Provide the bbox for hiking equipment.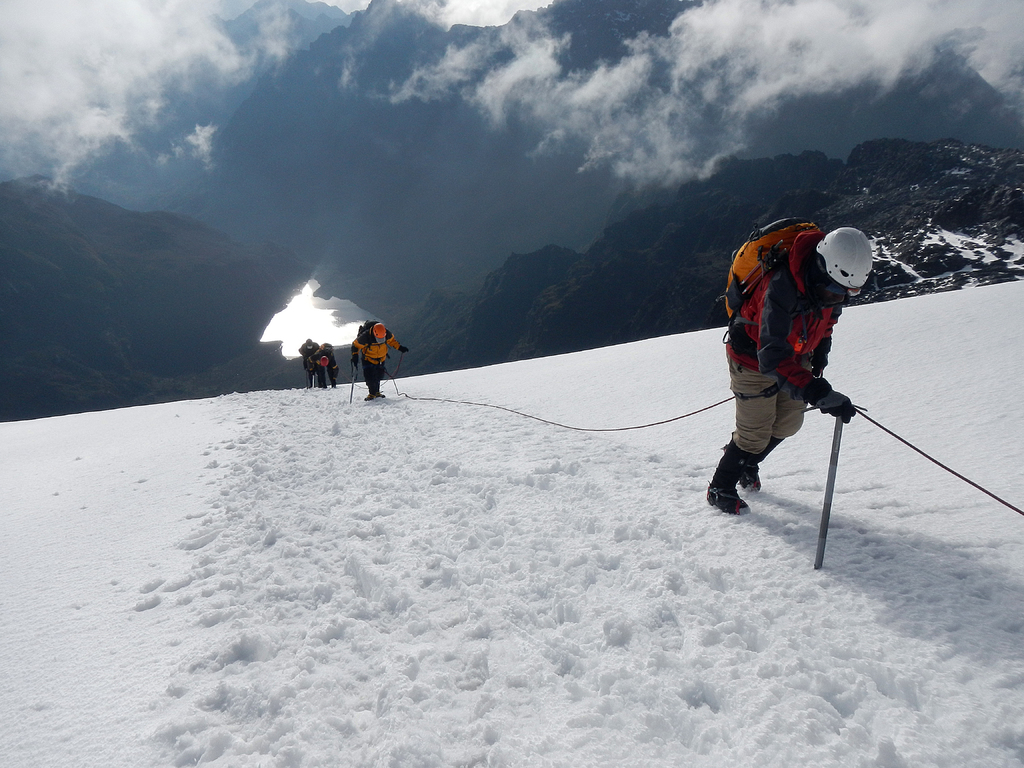
BBox(397, 343, 411, 353).
